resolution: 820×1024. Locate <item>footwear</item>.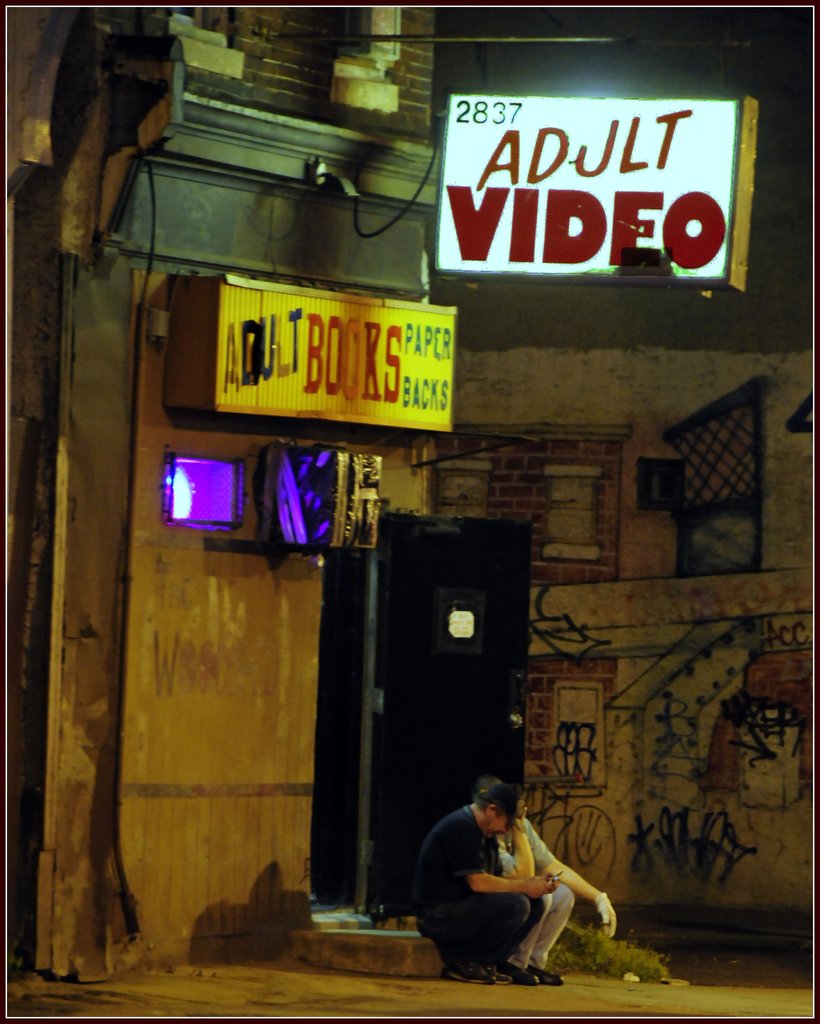
{"x1": 525, "y1": 961, "x2": 567, "y2": 987}.
